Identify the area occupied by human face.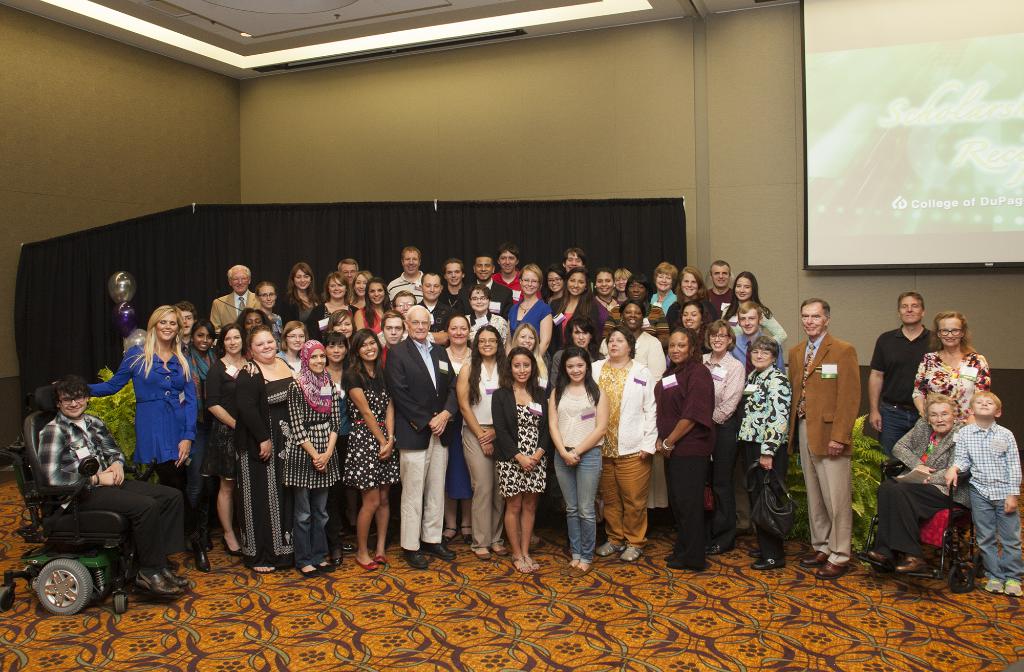
Area: (548,273,565,293).
